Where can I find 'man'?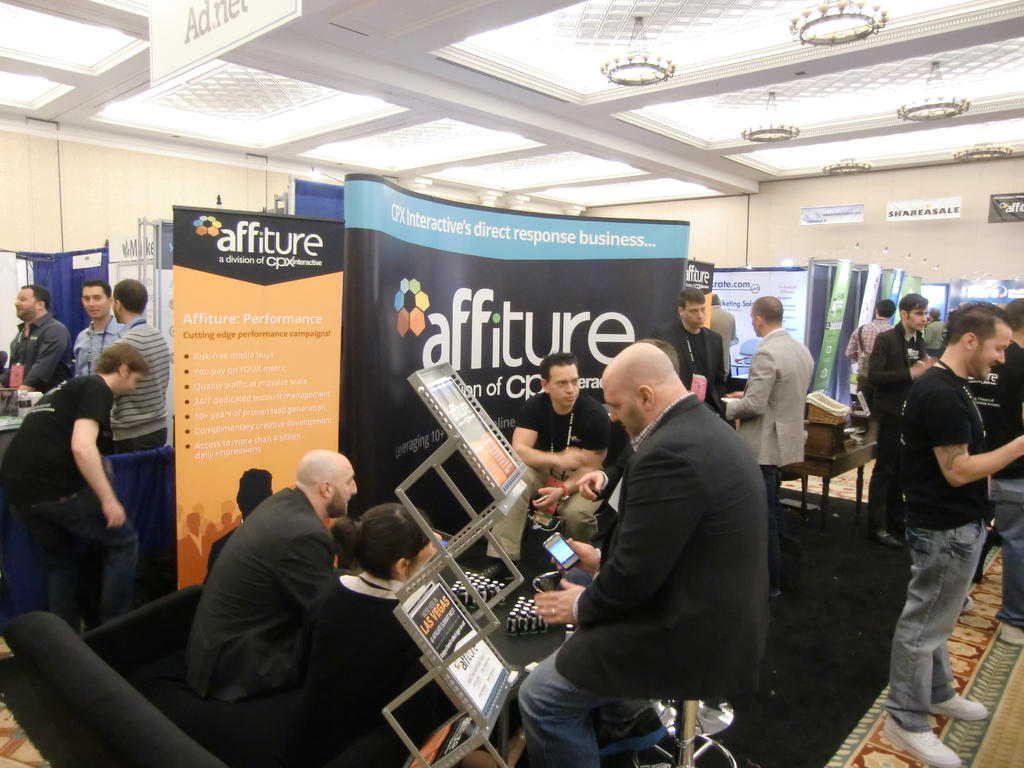
You can find it at box=[723, 294, 814, 597].
